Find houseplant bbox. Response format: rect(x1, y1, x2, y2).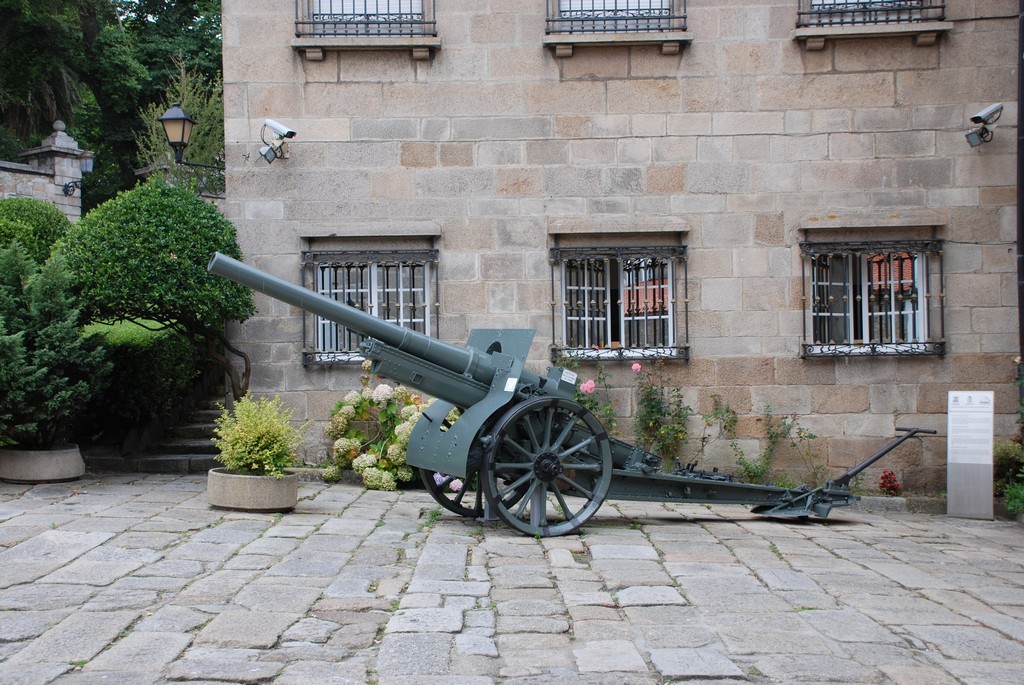
rect(322, 378, 433, 494).
